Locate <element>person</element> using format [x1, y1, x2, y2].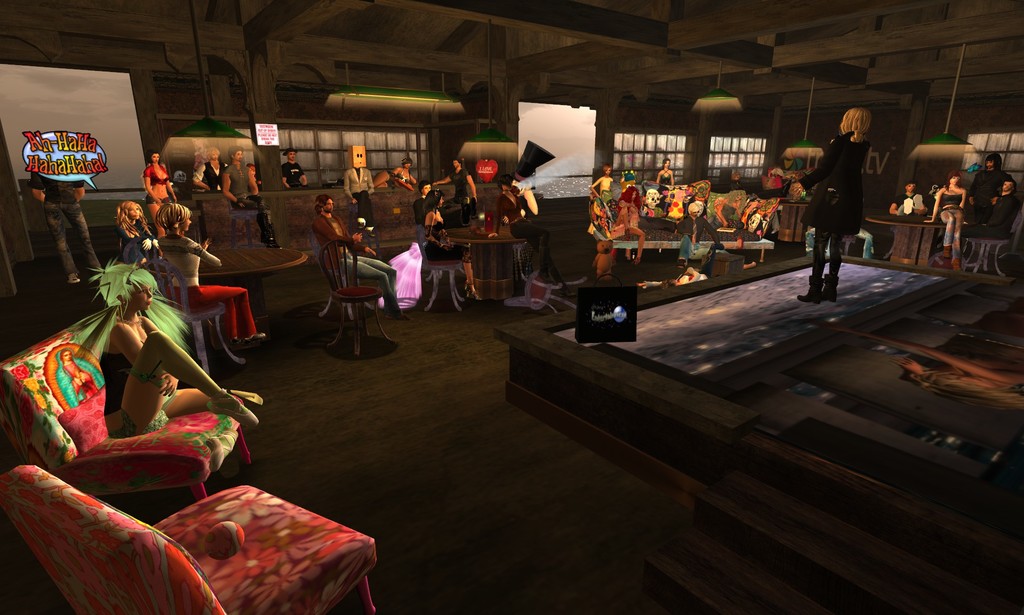
[430, 163, 499, 222].
